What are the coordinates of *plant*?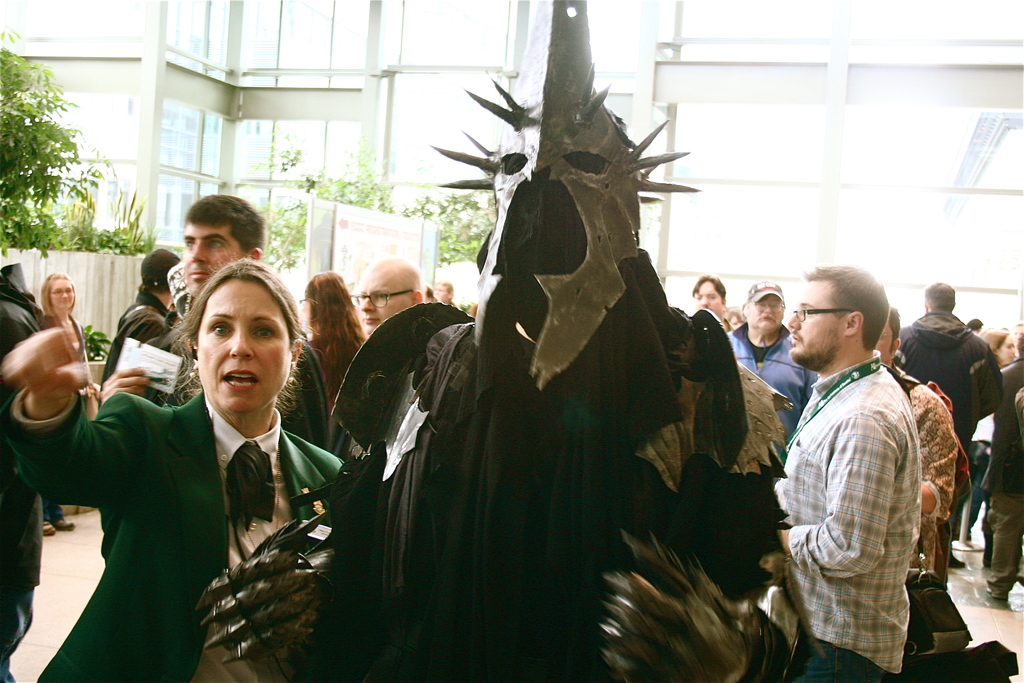
l=0, t=26, r=80, b=262.
